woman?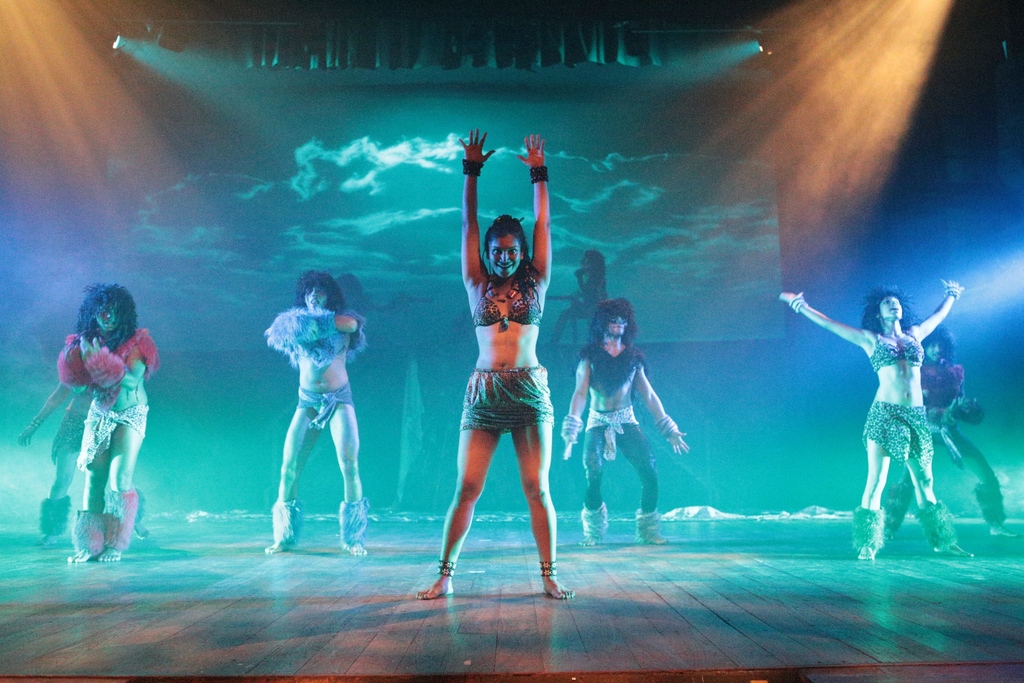
x1=60, y1=281, x2=160, y2=568
